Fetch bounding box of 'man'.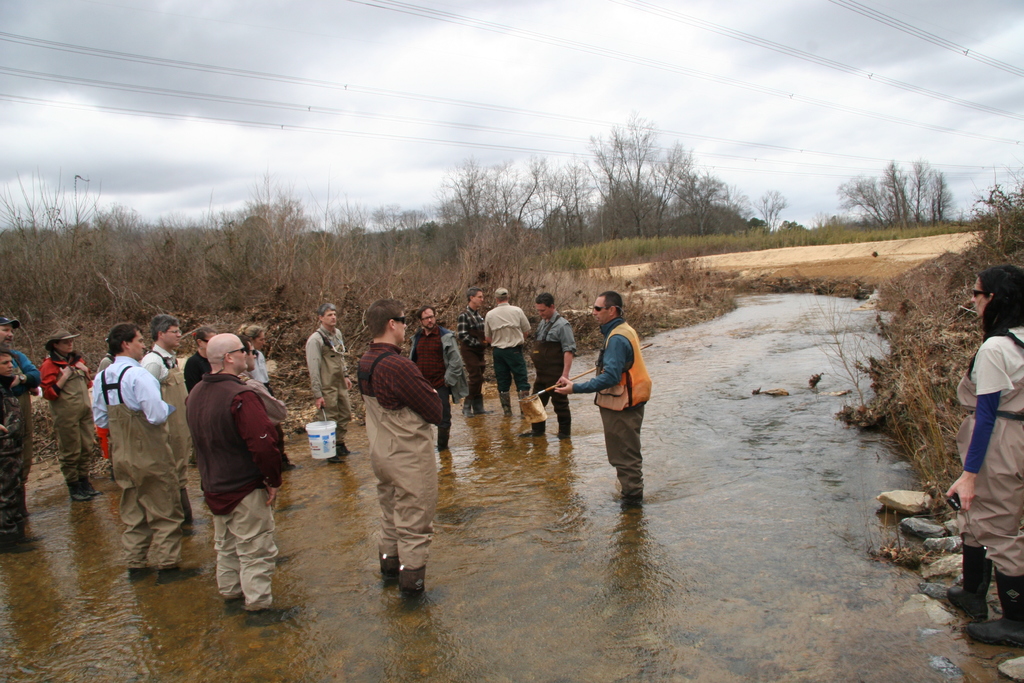
Bbox: 484,286,531,419.
